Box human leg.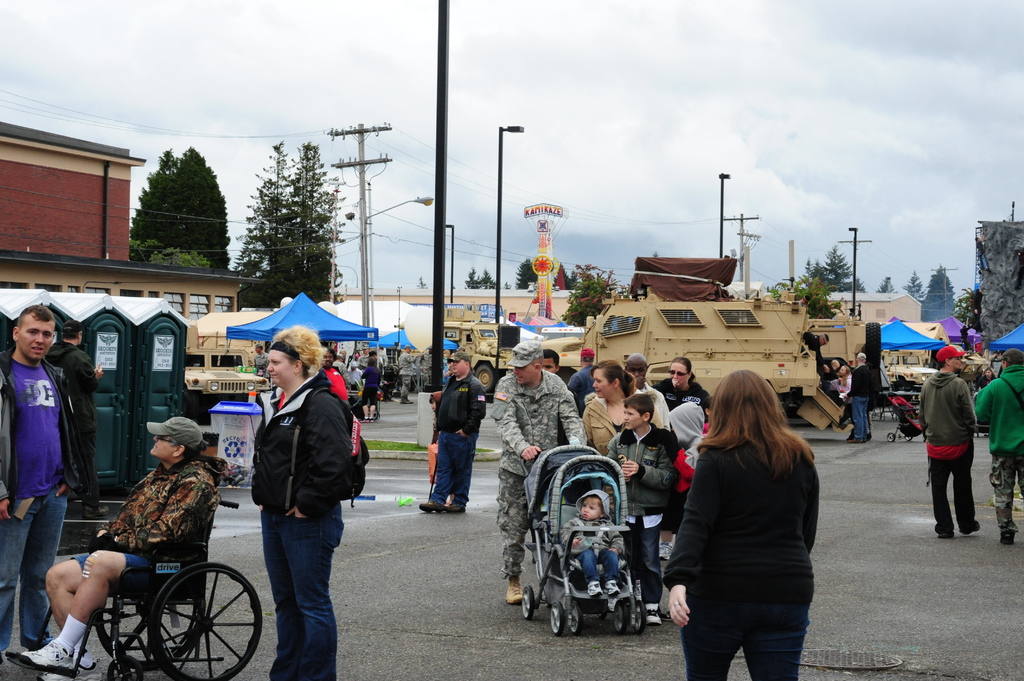
bbox=(42, 547, 89, 662).
